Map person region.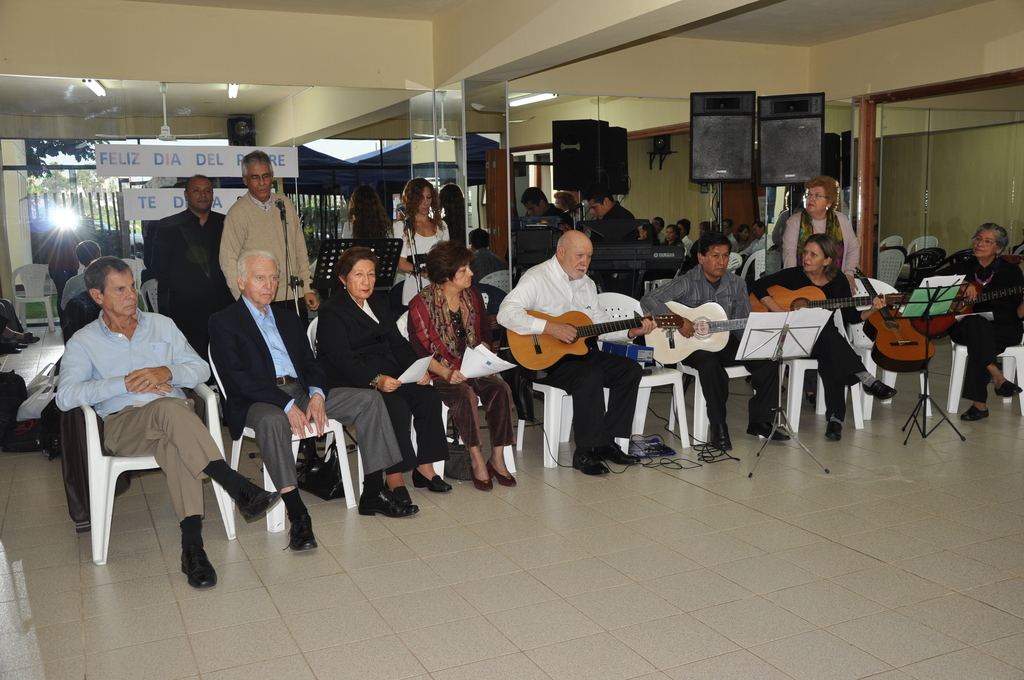
Mapped to {"x1": 940, "y1": 223, "x2": 1023, "y2": 424}.
